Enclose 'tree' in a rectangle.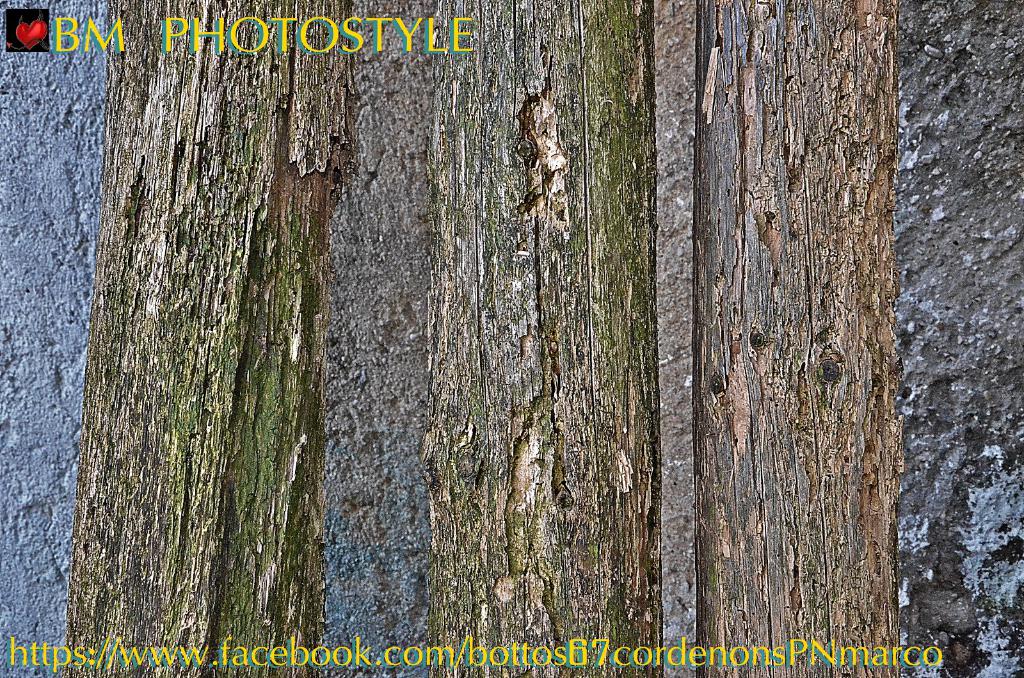
l=689, t=0, r=902, b=677.
